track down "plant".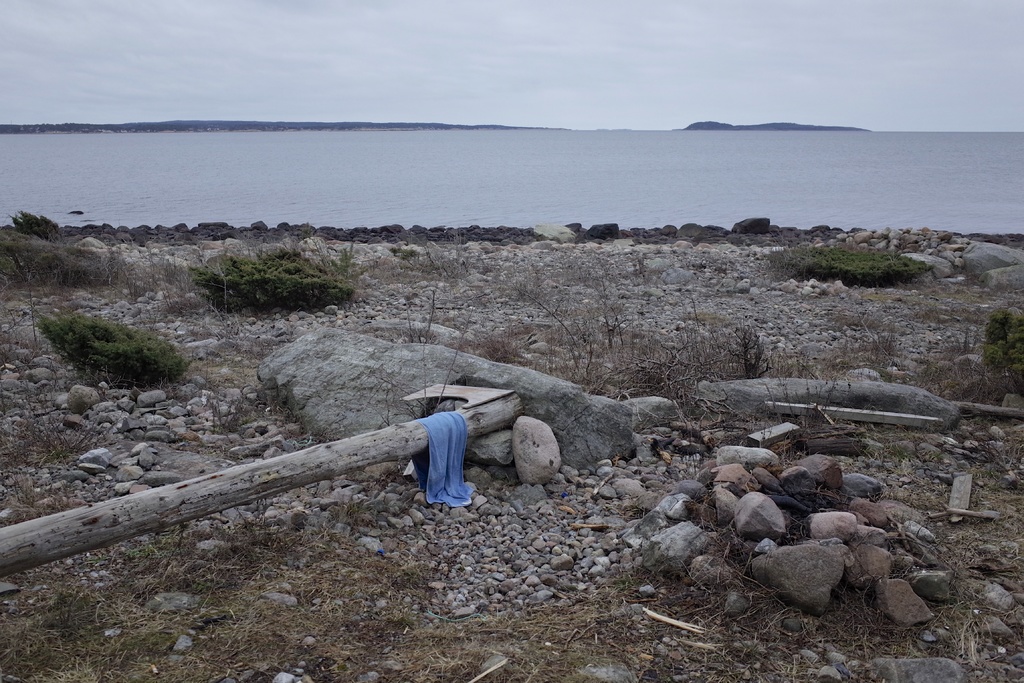
Tracked to region(362, 227, 472, 296).
